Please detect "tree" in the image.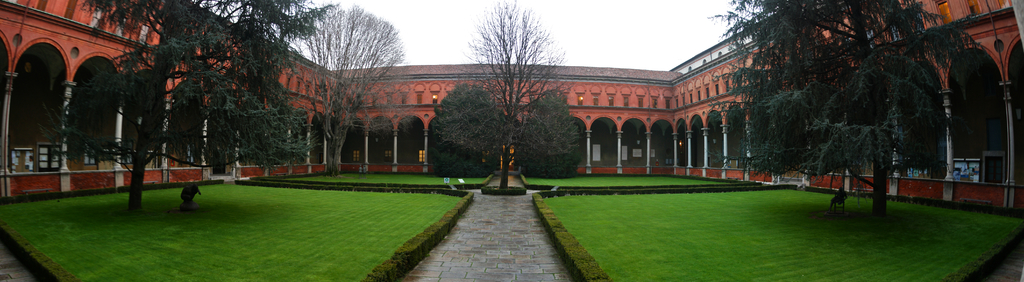
select_region(286, 0, 413, 184).
